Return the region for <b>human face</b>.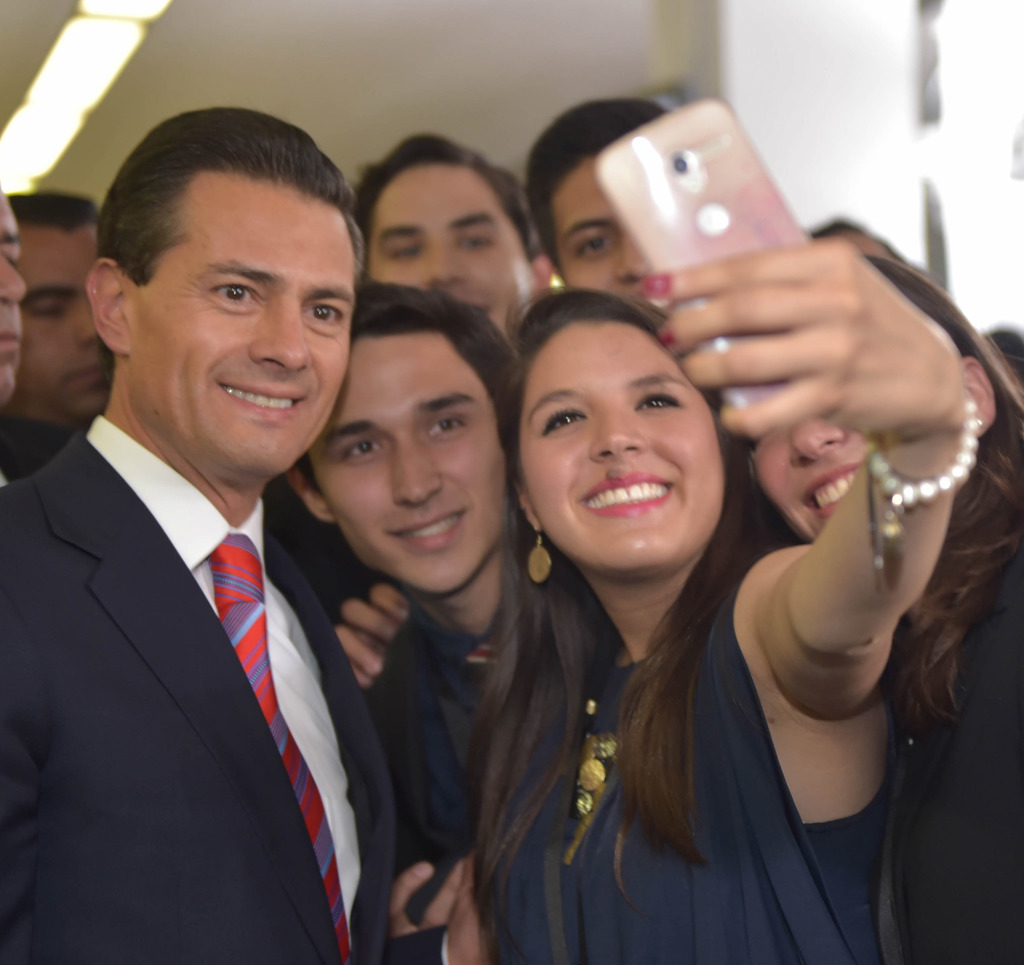
[left=15, top=218, right=115, bottom=422].
